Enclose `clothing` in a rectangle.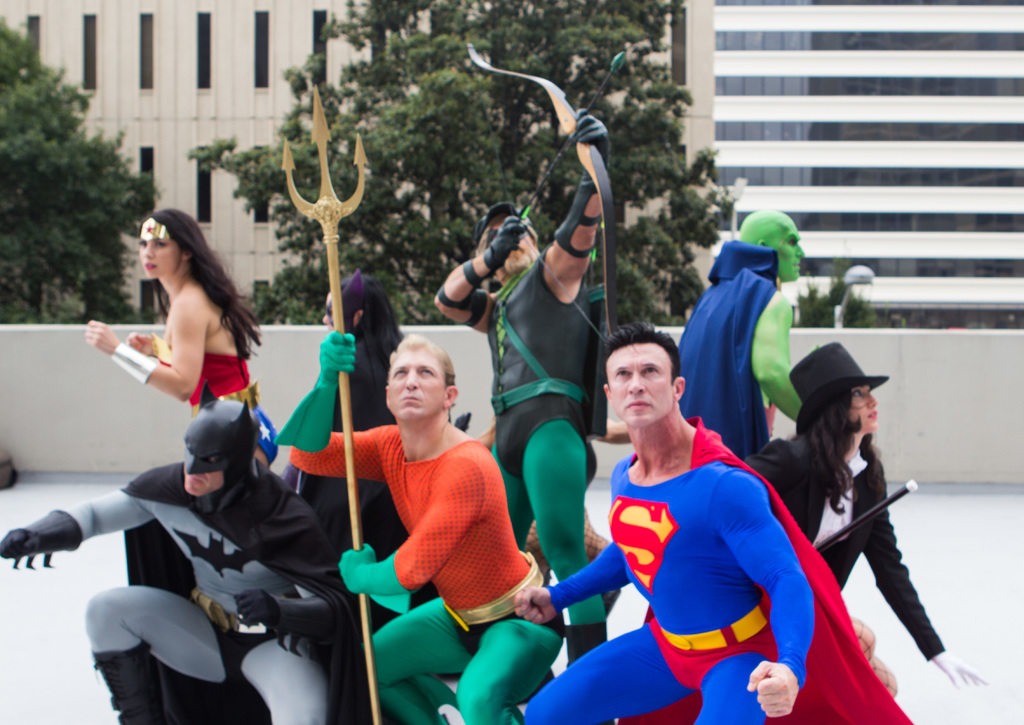
<box>673,254,801,480</box>.
